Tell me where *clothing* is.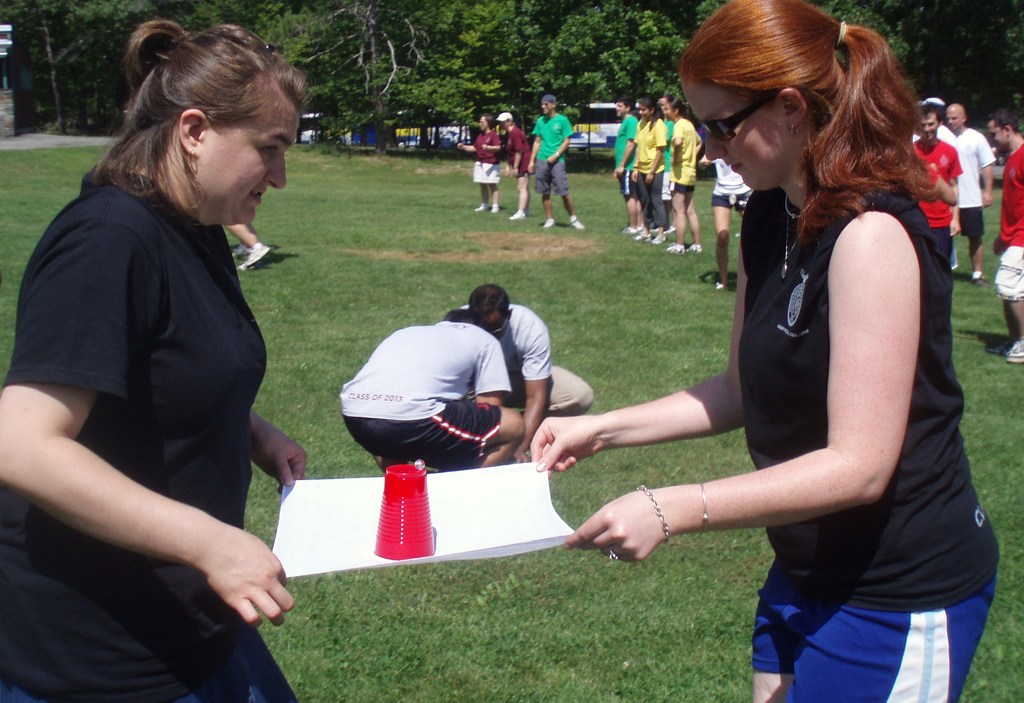
*clothing* is at {"x1": 473, "y1": 125, "x2": 499, "y2": 189}.
